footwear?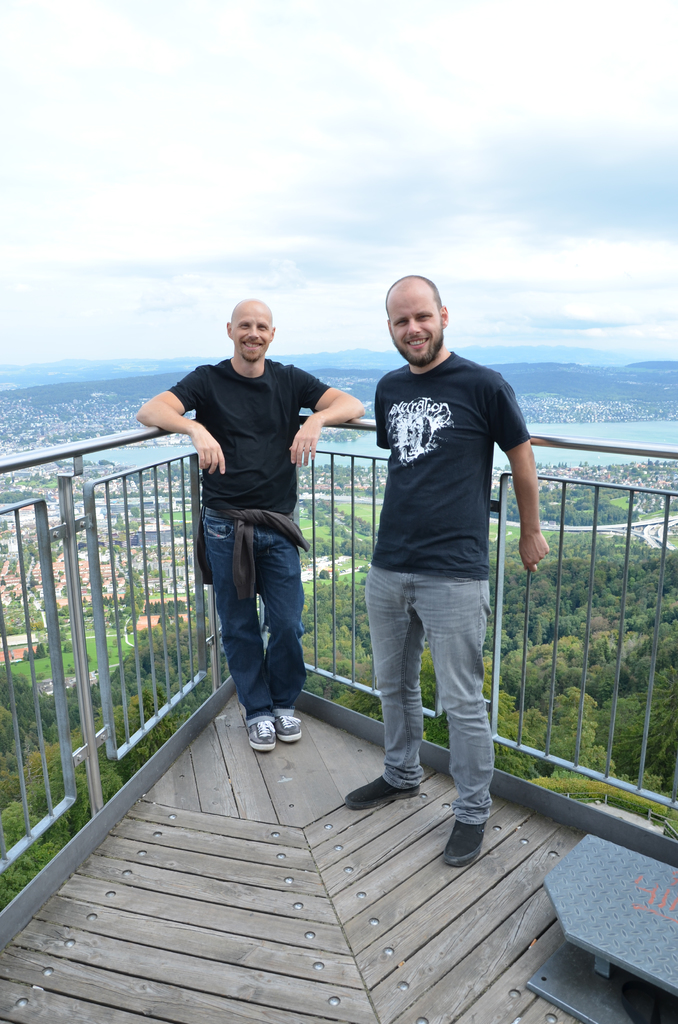
345 777 421 810
